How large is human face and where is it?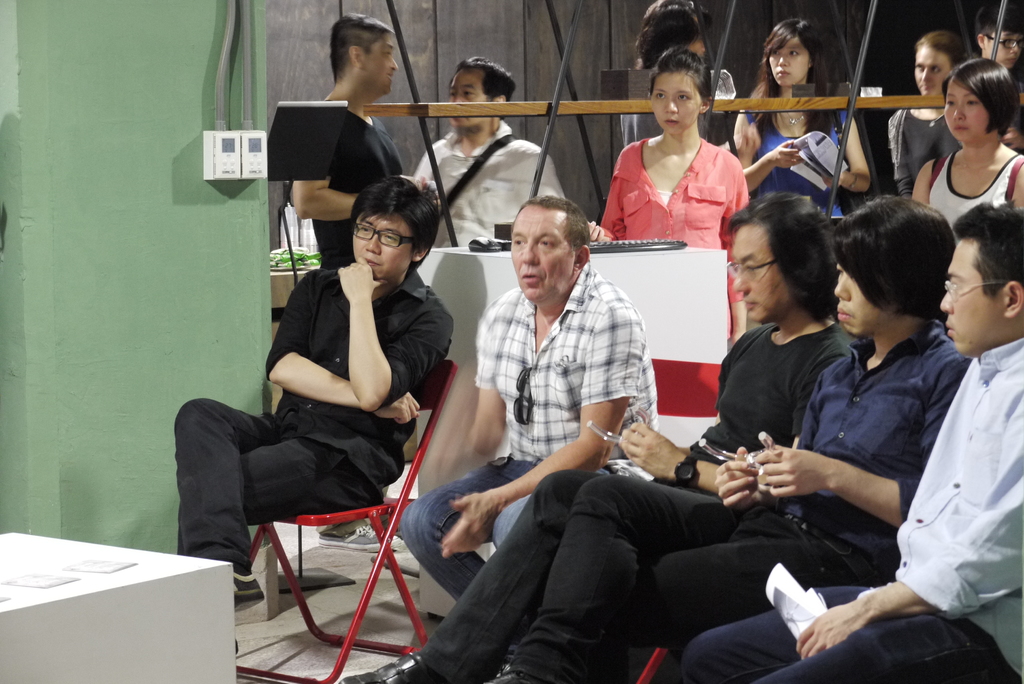
Bounding box: x1=985, y1=29, x2=1020, y2=63.
